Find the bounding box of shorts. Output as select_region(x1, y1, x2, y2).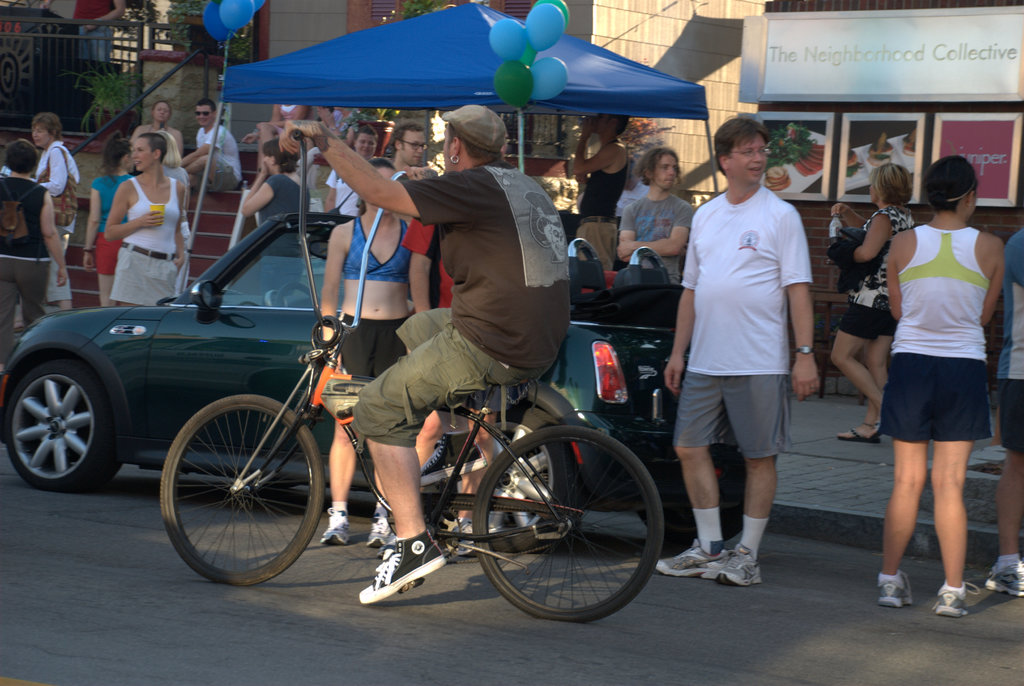
select_region(840, 302, 892, 337).
